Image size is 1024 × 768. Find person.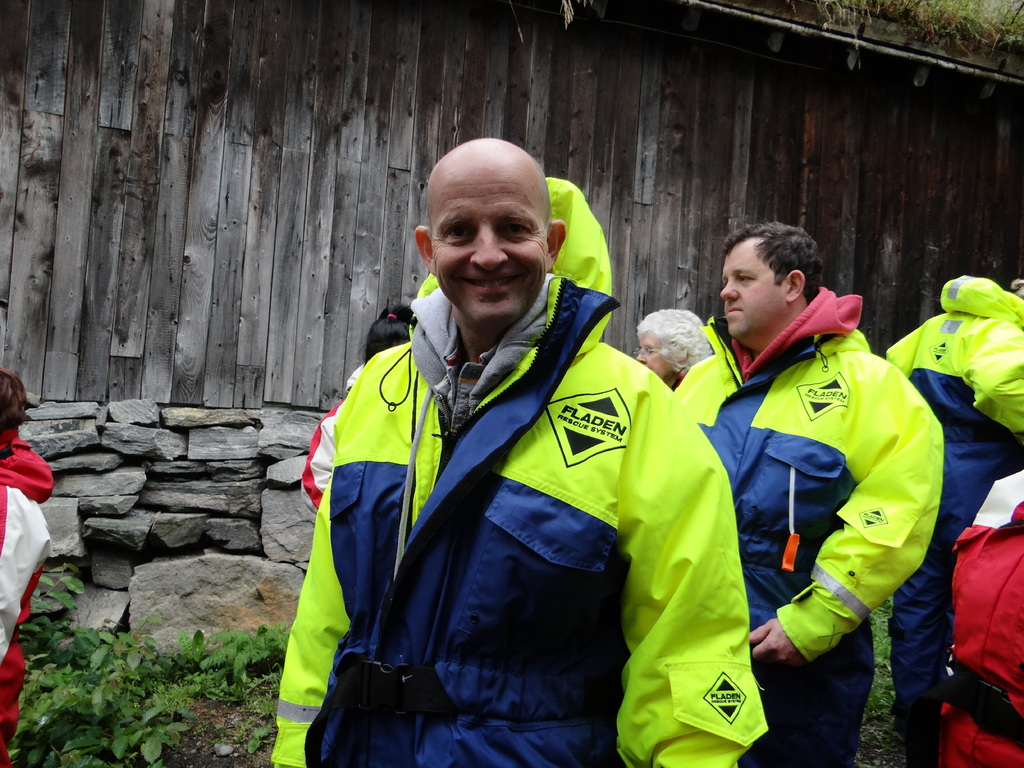
(250,126,780,767).
